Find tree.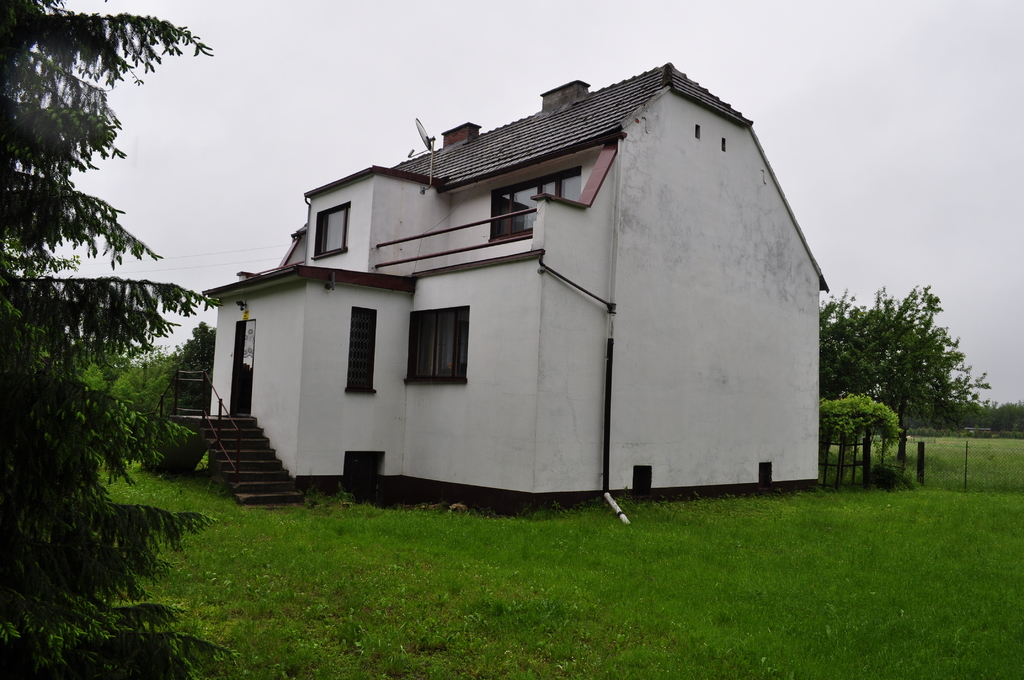
crop(840, 260, 979, 487).
